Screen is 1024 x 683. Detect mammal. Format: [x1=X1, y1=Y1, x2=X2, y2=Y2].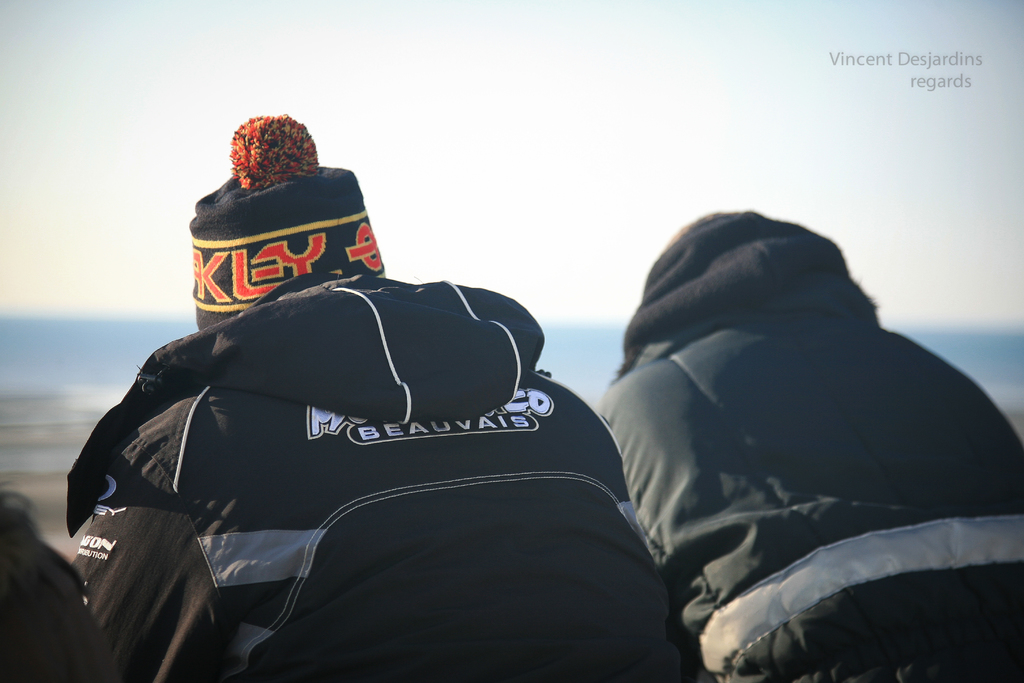
[x1=0, y1=486, x2=117, y2=680].
